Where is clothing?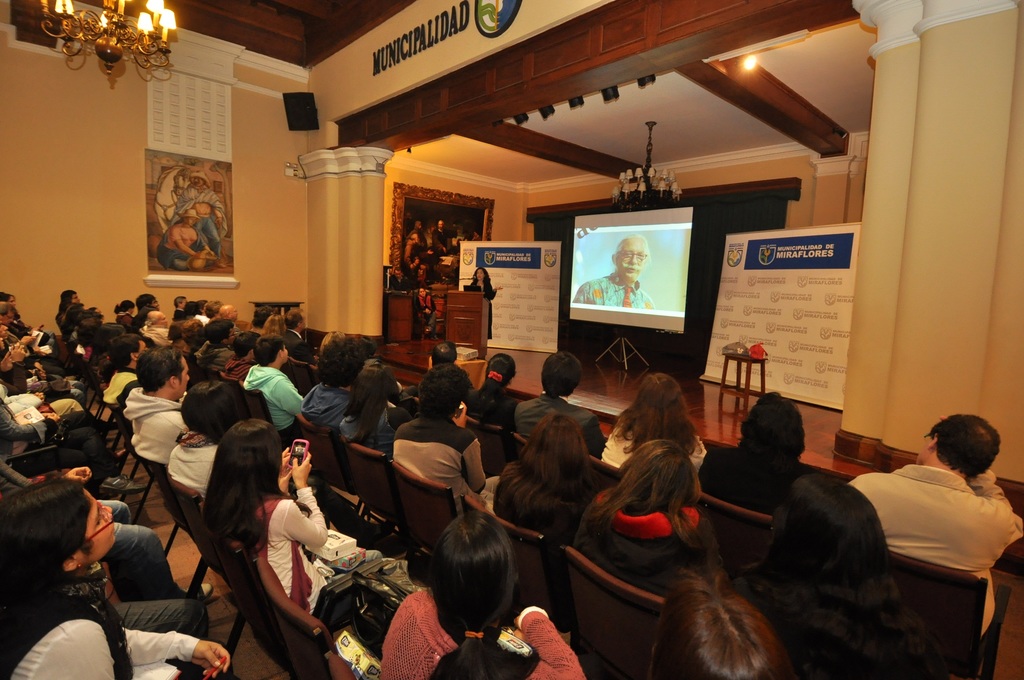
<bbox>512, 393, 612, 451</bbox>.
